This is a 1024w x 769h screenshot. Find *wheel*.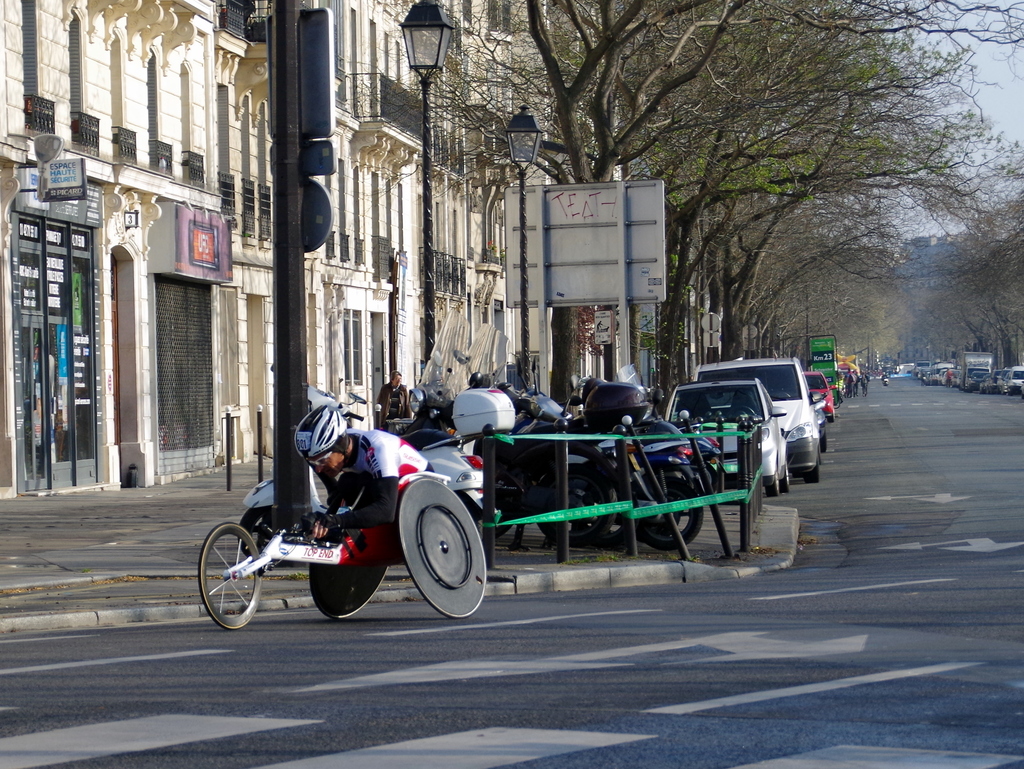
Bounding box: l=803, t=451, r=830, b=485.
